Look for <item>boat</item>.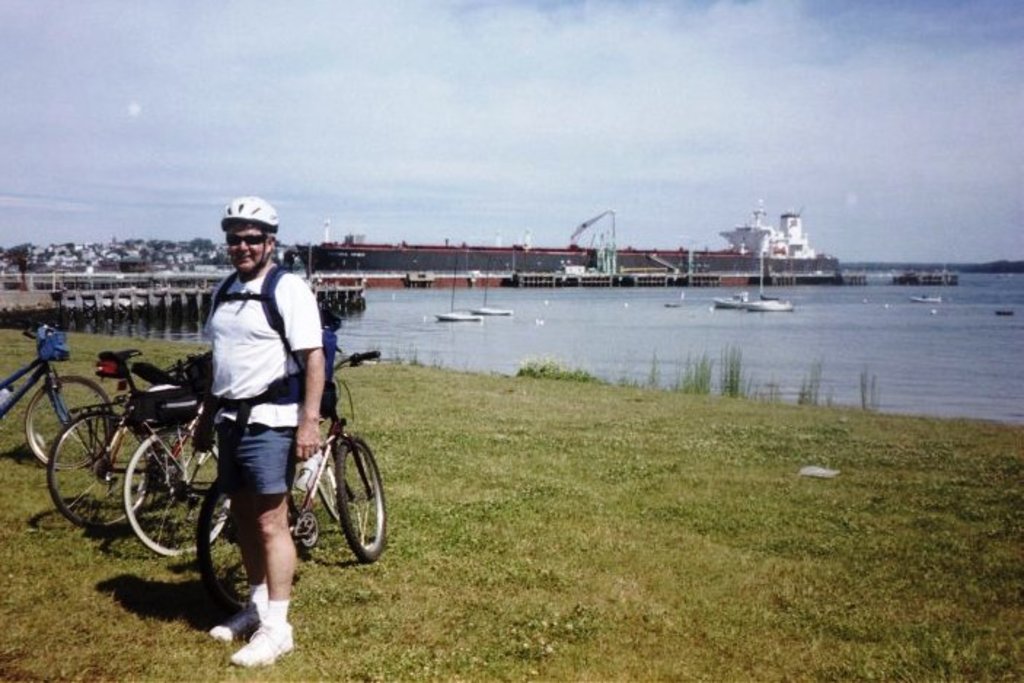
Found: box=[302, 195, 849, 285].
